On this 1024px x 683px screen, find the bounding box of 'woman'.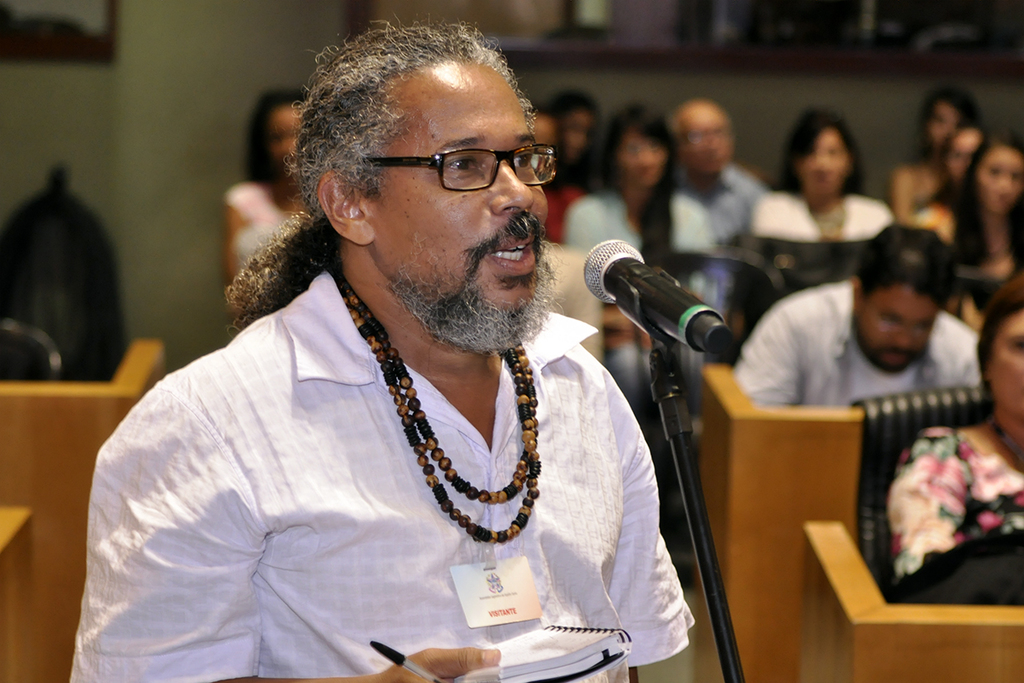
Bounding box: (563, 108, 729, 460).
